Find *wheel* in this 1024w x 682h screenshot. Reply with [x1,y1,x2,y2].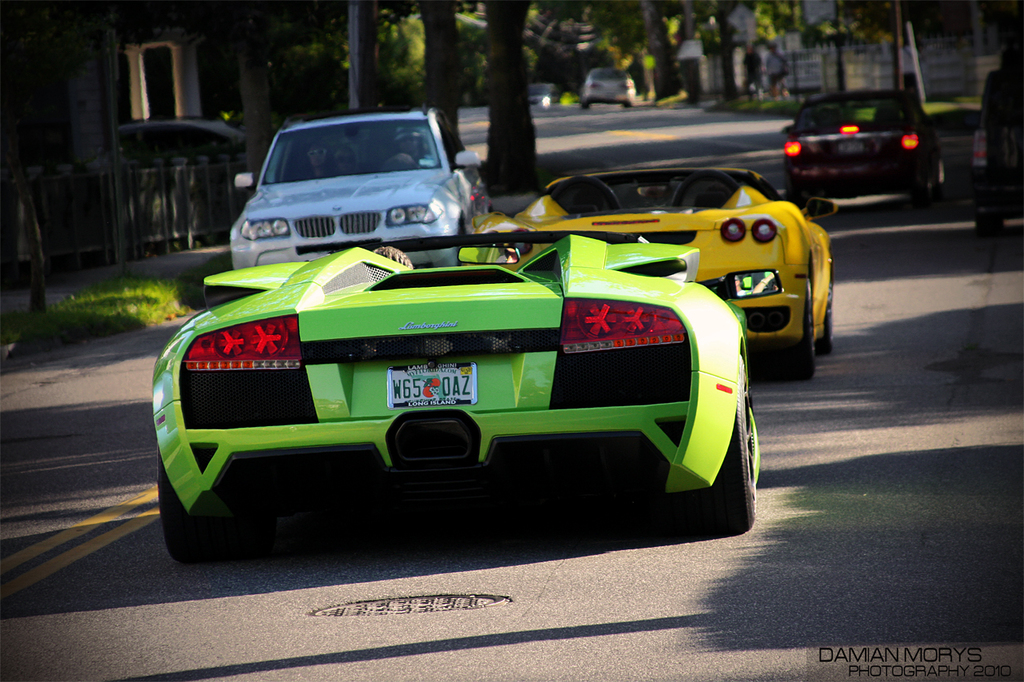
[819,265,834,361].
